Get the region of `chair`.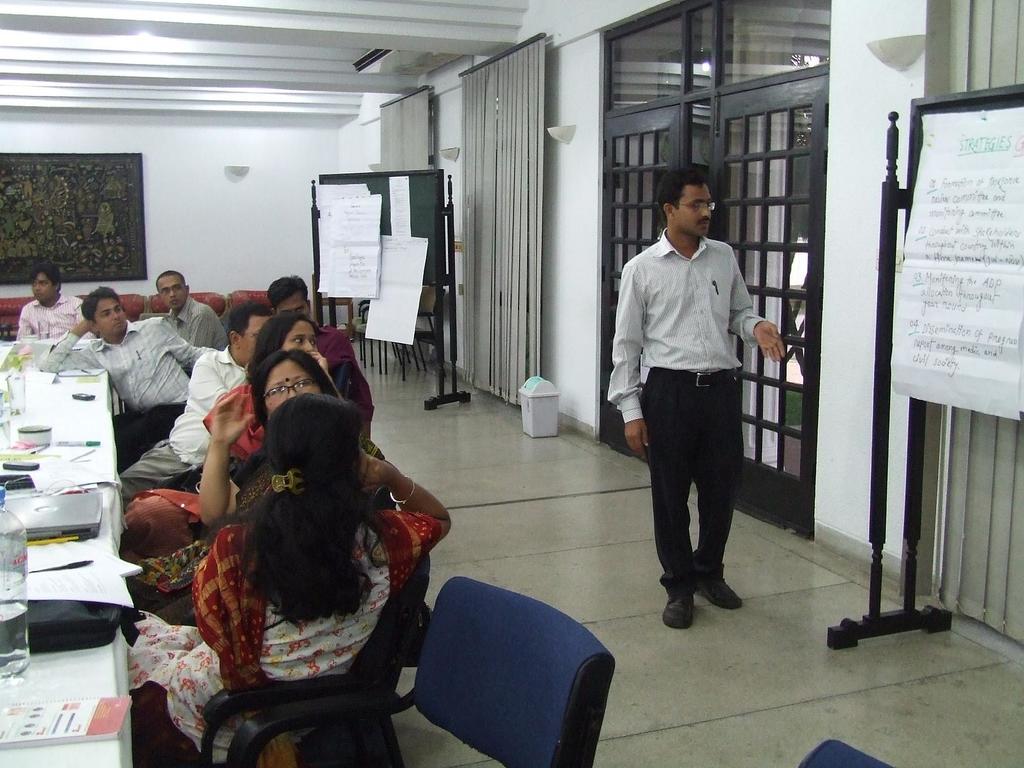
(x1=788, y1=734, x2=891, y2=767).
